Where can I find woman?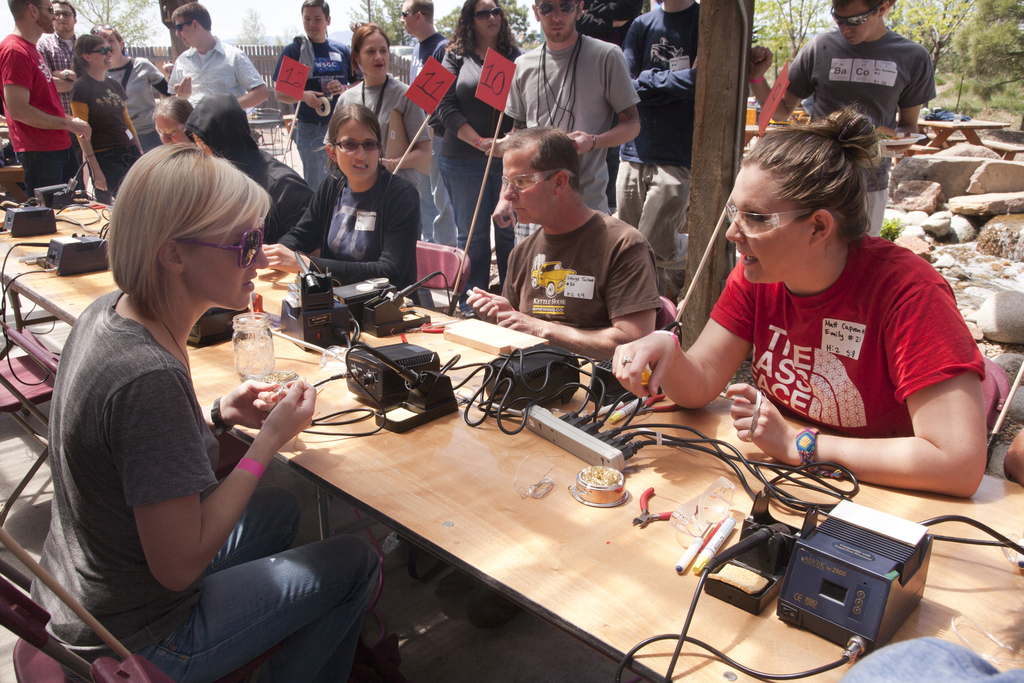
You can find it at [x1=28, y1=131, x2=382, y2=682].
